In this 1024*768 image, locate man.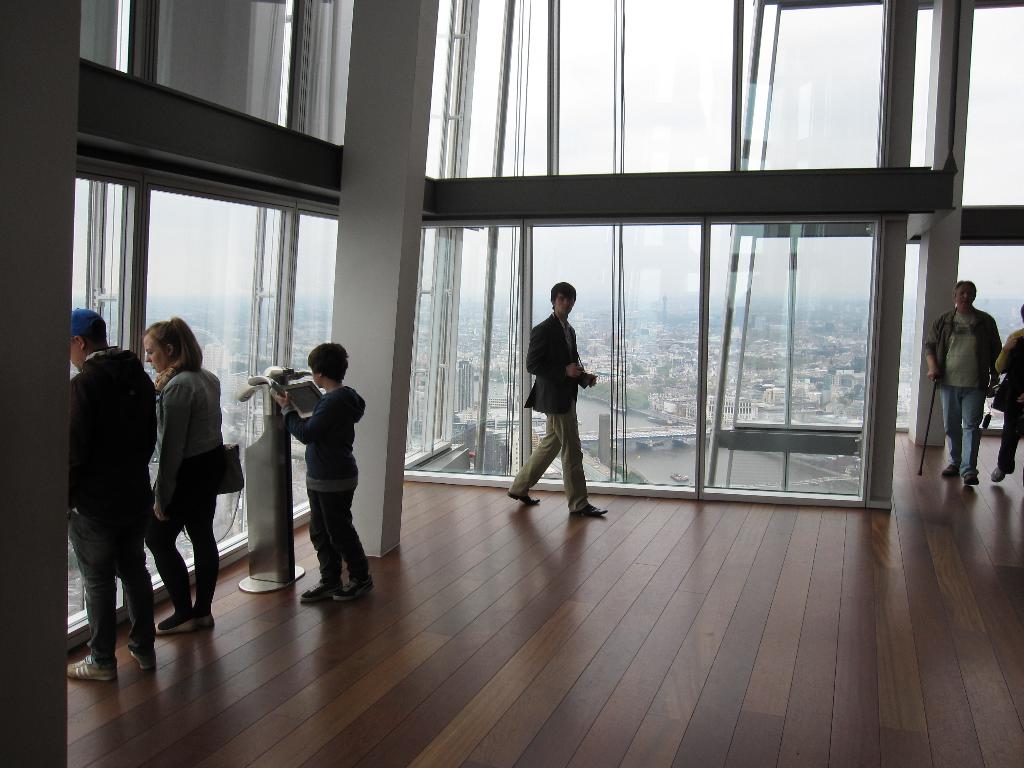
Bounding box: region(923, 283, 1002, 487).
